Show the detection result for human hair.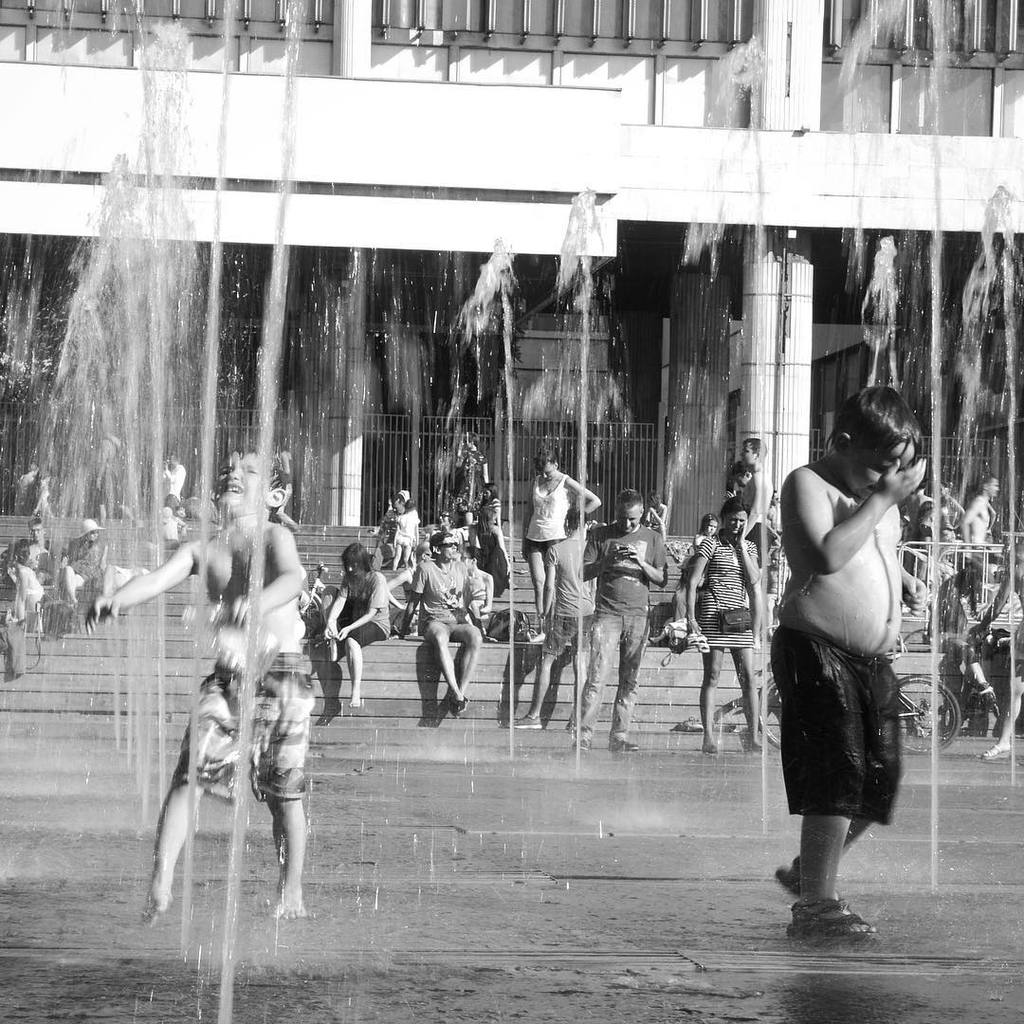
445:510:459:527.
